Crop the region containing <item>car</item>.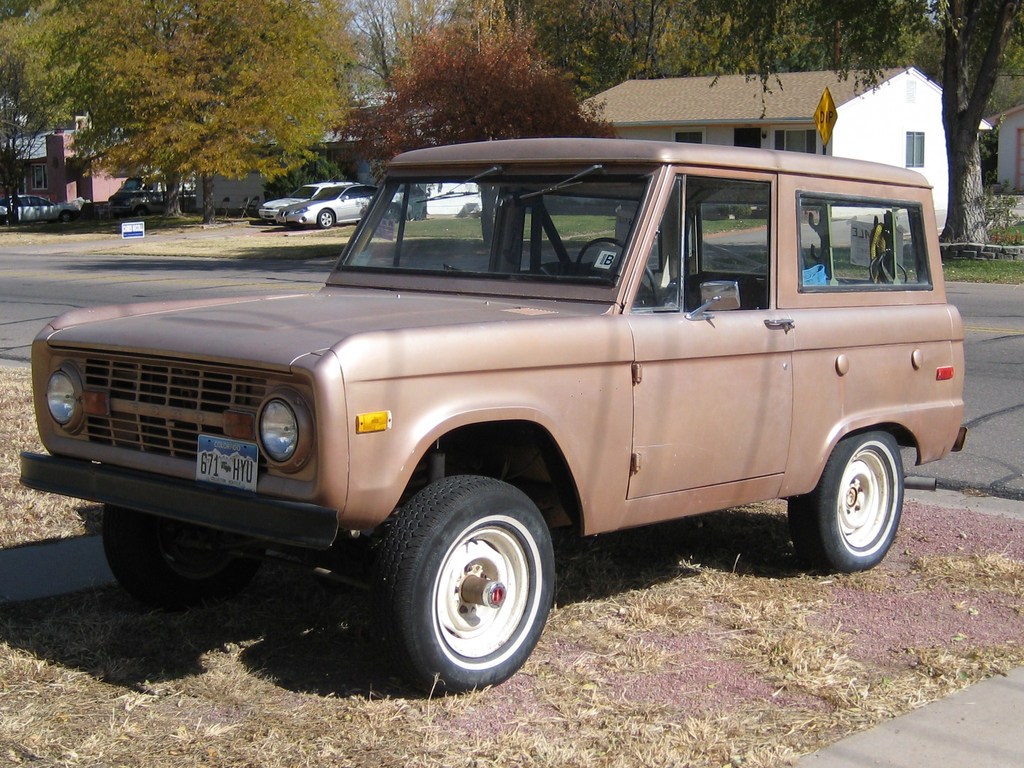
Crop region: x1=257 y1=175 x2=360 y2=224.
